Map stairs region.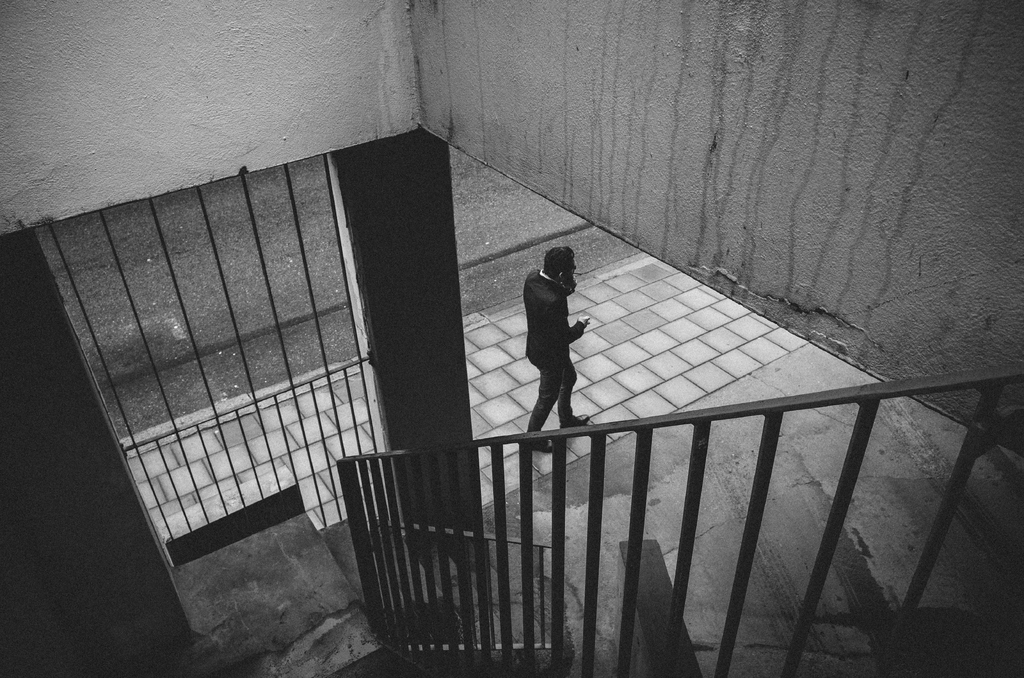
Mapped to [311, 510, 564, 652].
